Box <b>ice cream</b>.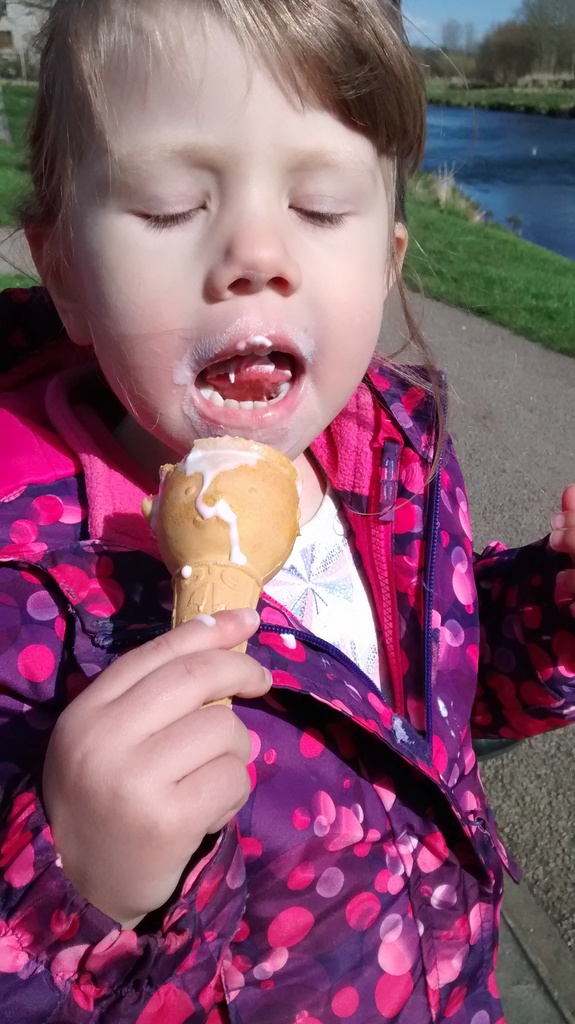
bbox=(140, 407, 312, 621).
